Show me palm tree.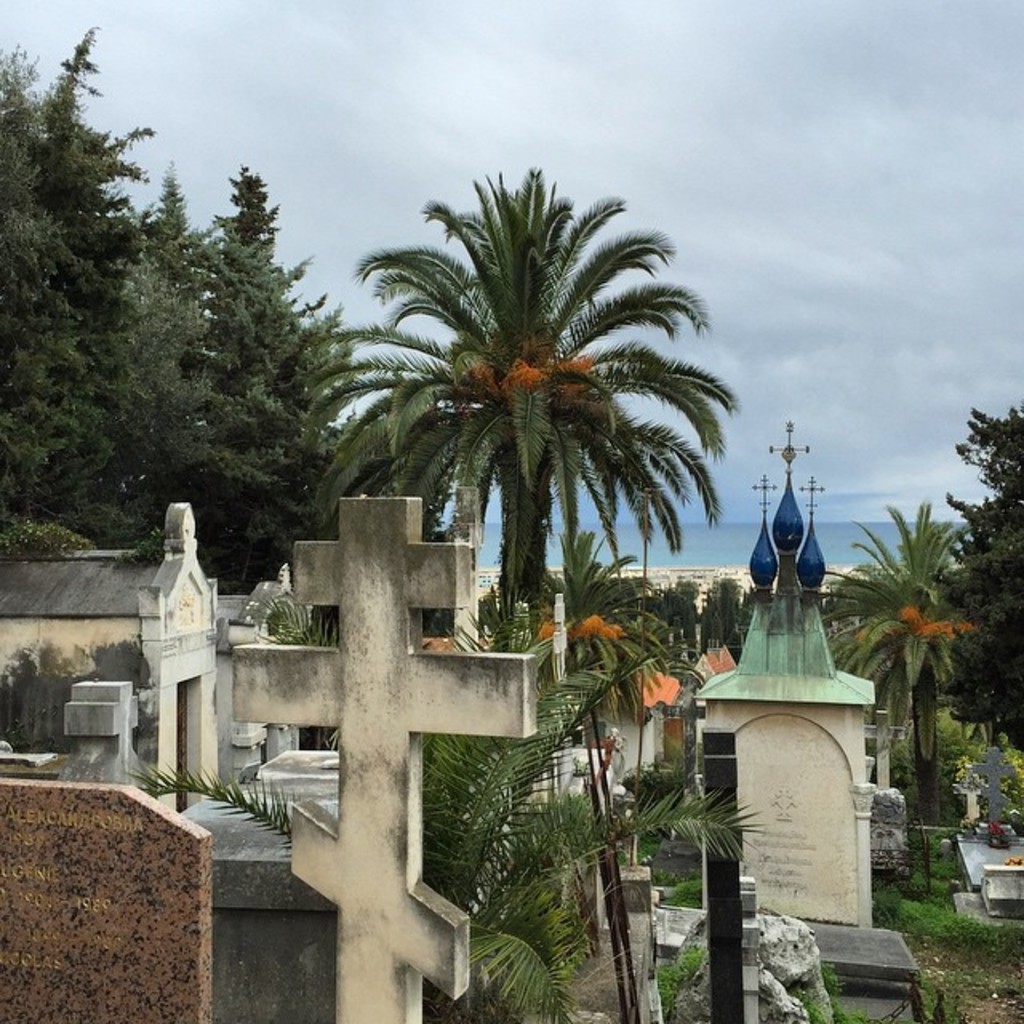
palm tree is here: Rect(794, 493, 982, 901).
